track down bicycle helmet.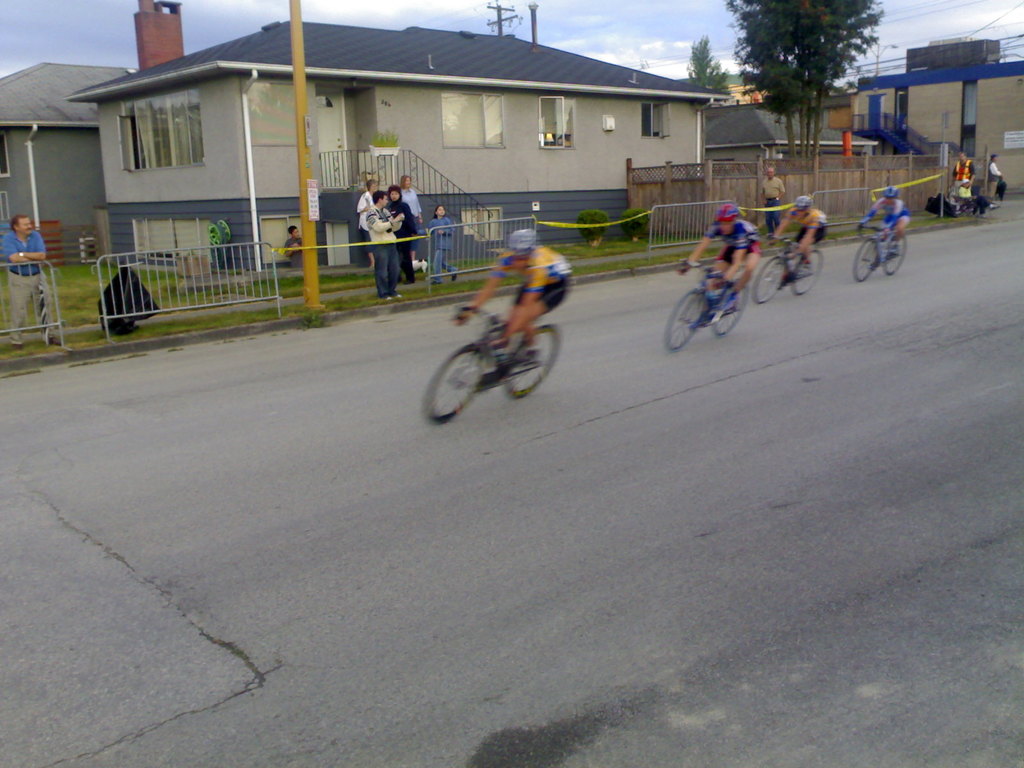
Tracked to box=[504, 228, 540, 261].
